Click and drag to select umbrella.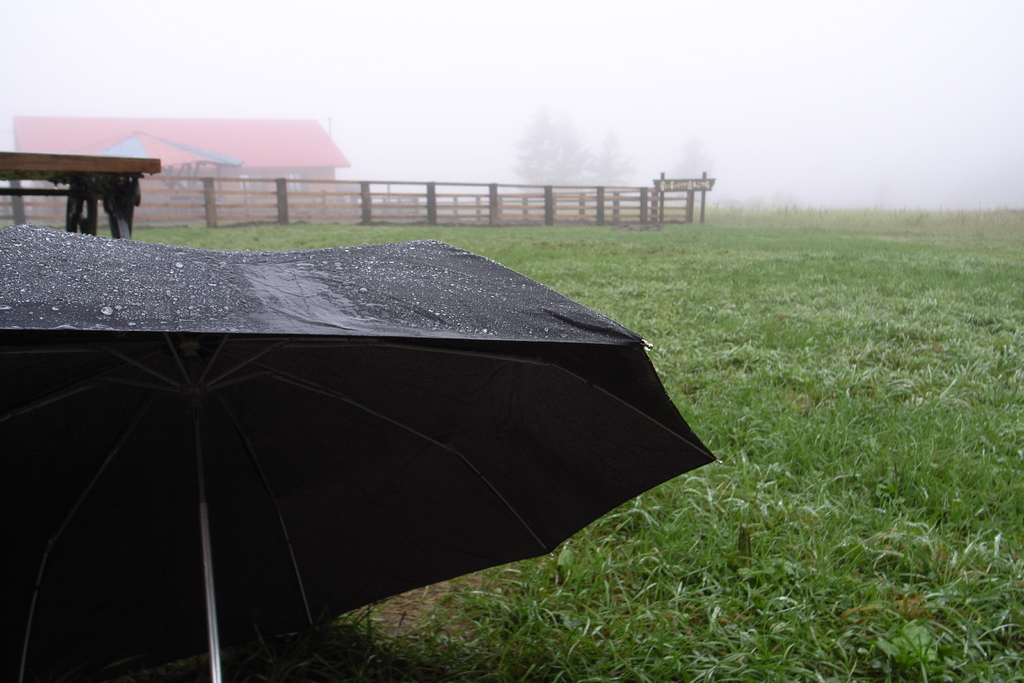
Selection: [x1=0, y1=225, x2=722, y2=682].
